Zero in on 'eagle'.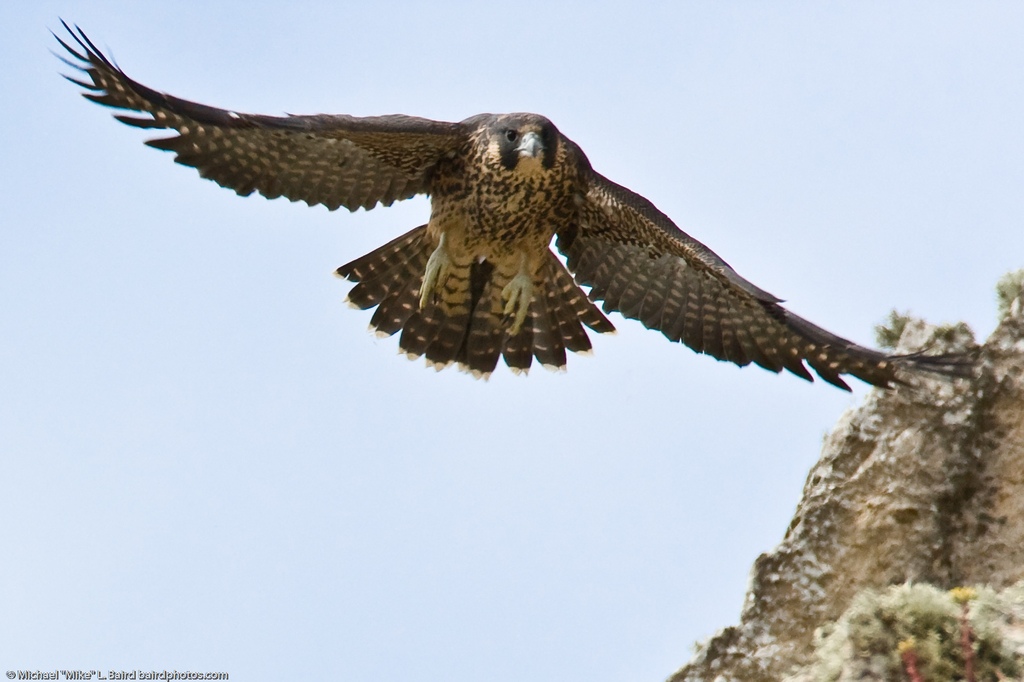
Zeroed in: 44/16/977/389.
